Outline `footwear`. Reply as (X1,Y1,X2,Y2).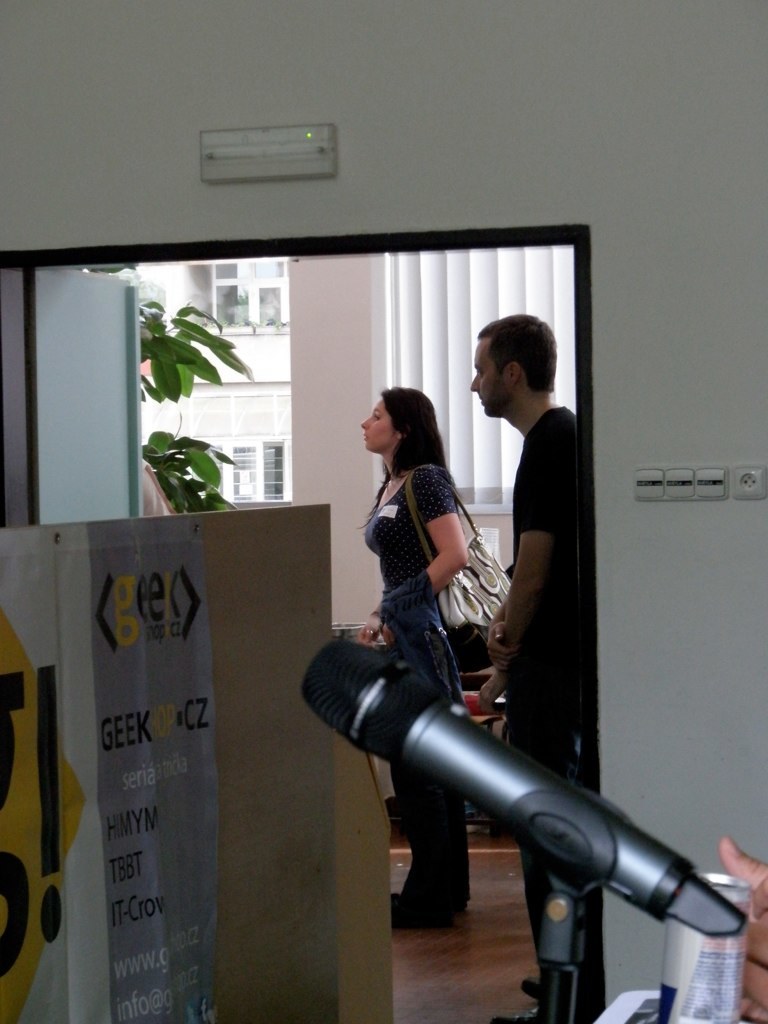
(522,969,545,1003).
